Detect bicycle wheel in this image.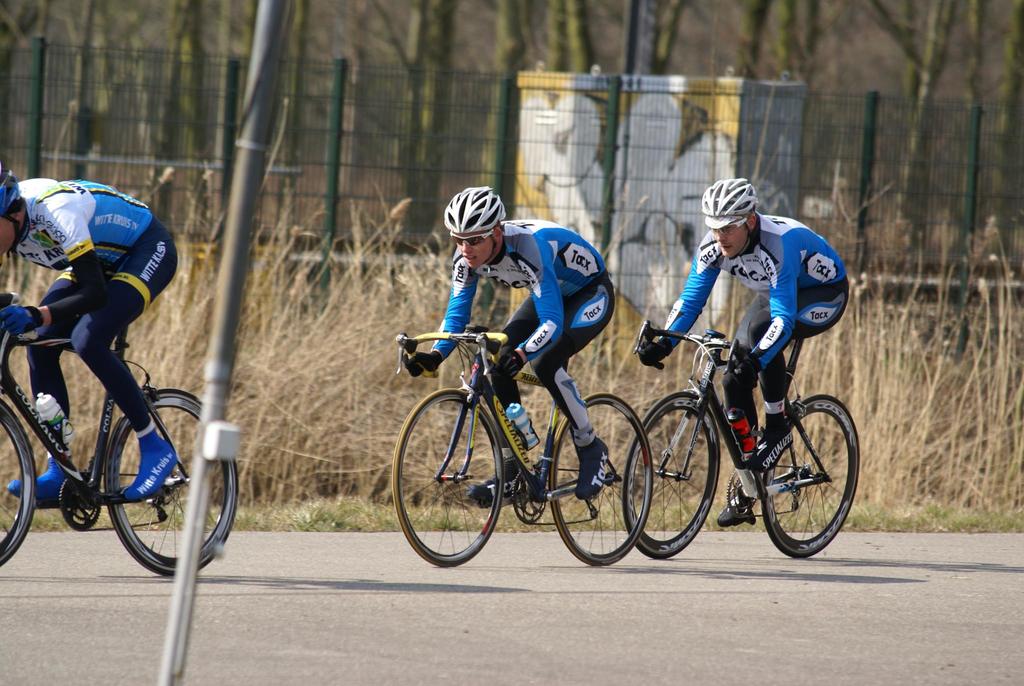
Detection: region(388, 386, 505, 570).
